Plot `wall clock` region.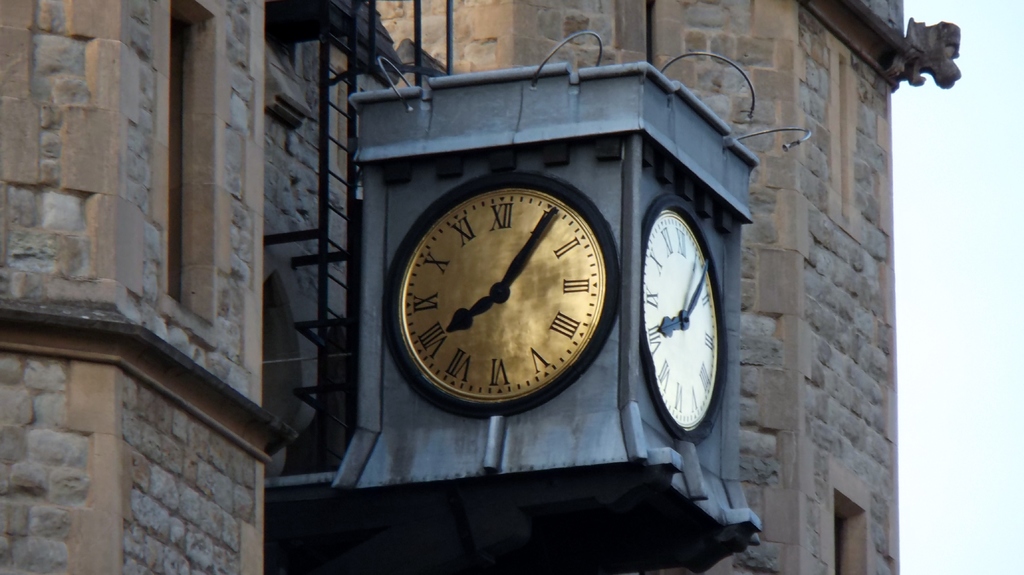
Plotted at {"x1": 389, "y1": 172, "x2": 616, "y2": 406}.
